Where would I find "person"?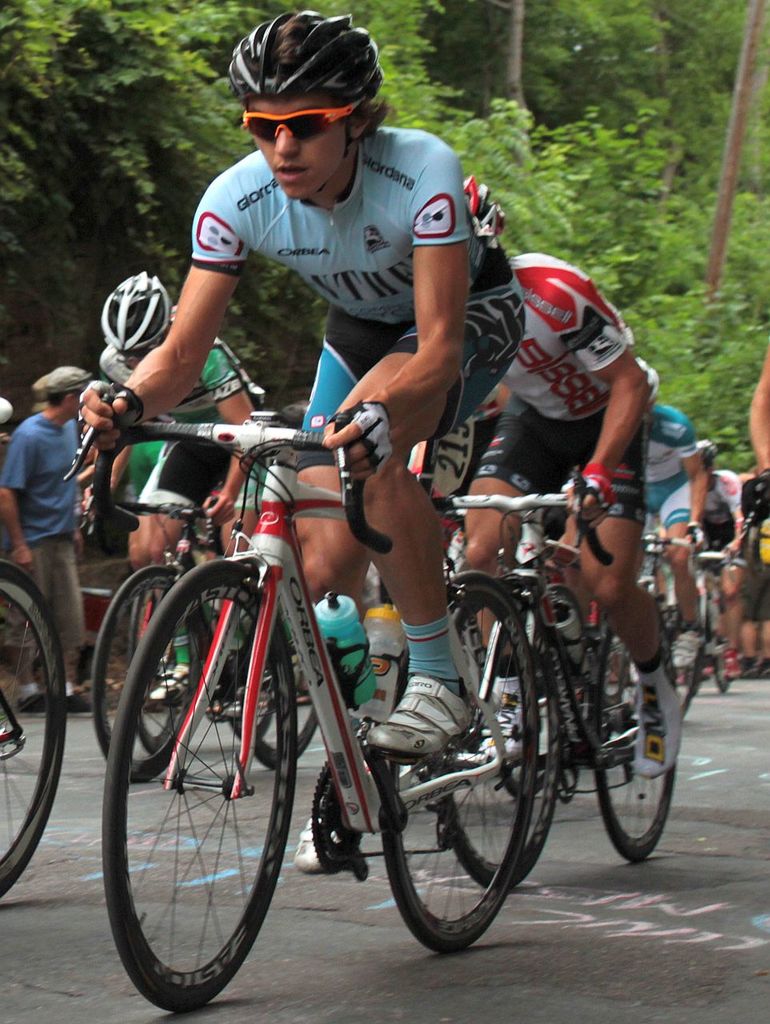
At locate(701, 433, 748, 674).
